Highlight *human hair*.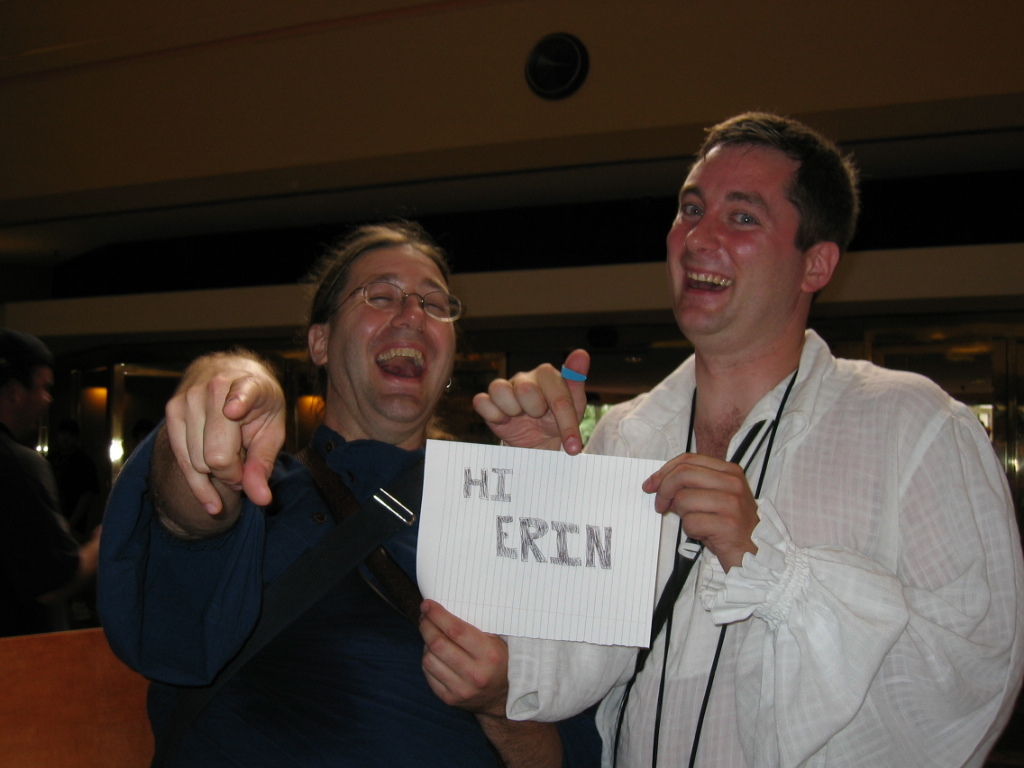
Highlighted region: l=307, t=216, r=454, b=371.
